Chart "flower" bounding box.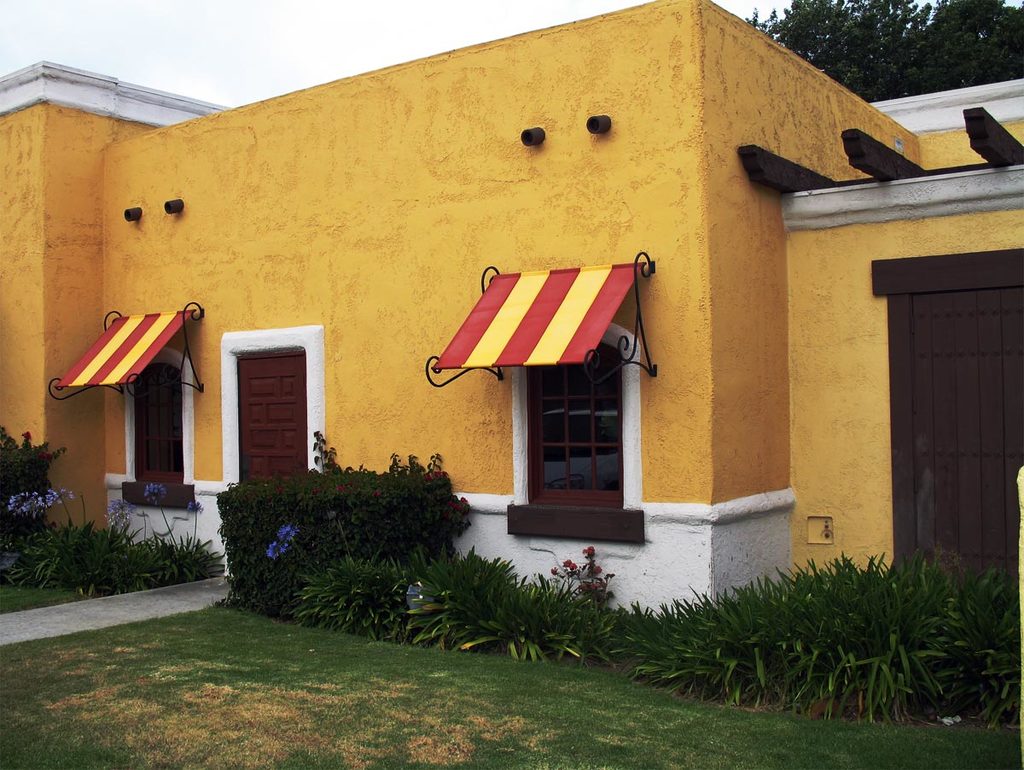
Charted: (left=36, top=451, right=52, bottom=458).
